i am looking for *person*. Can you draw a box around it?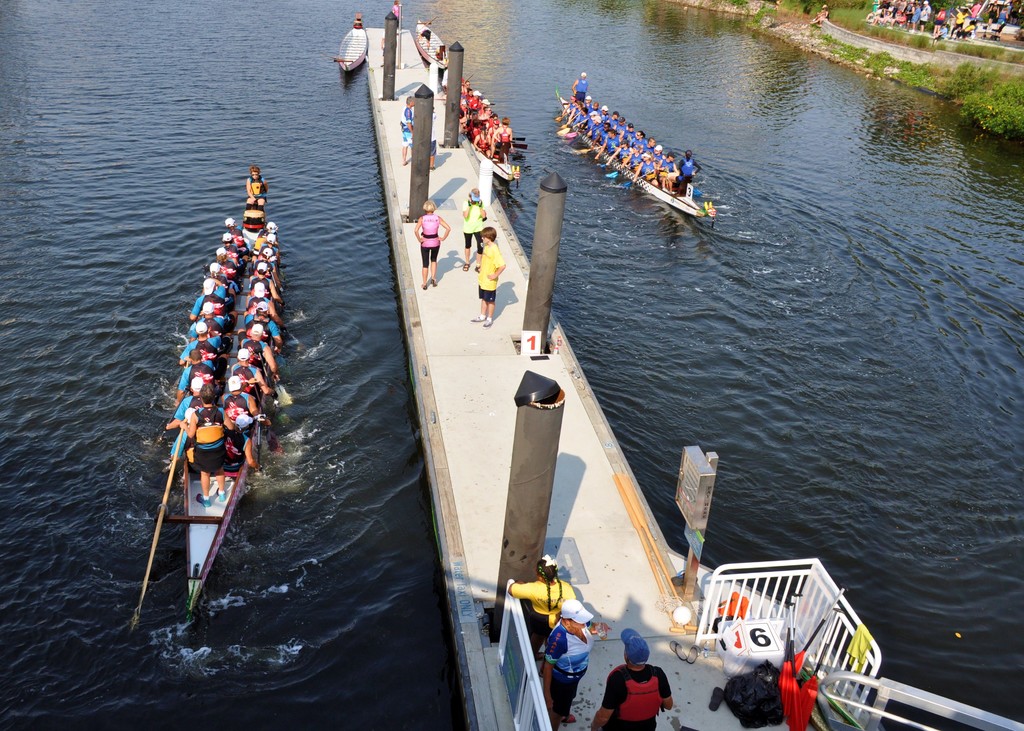
Sure, the bounding box is (left=470, top=228, right=506, bottom=329).
